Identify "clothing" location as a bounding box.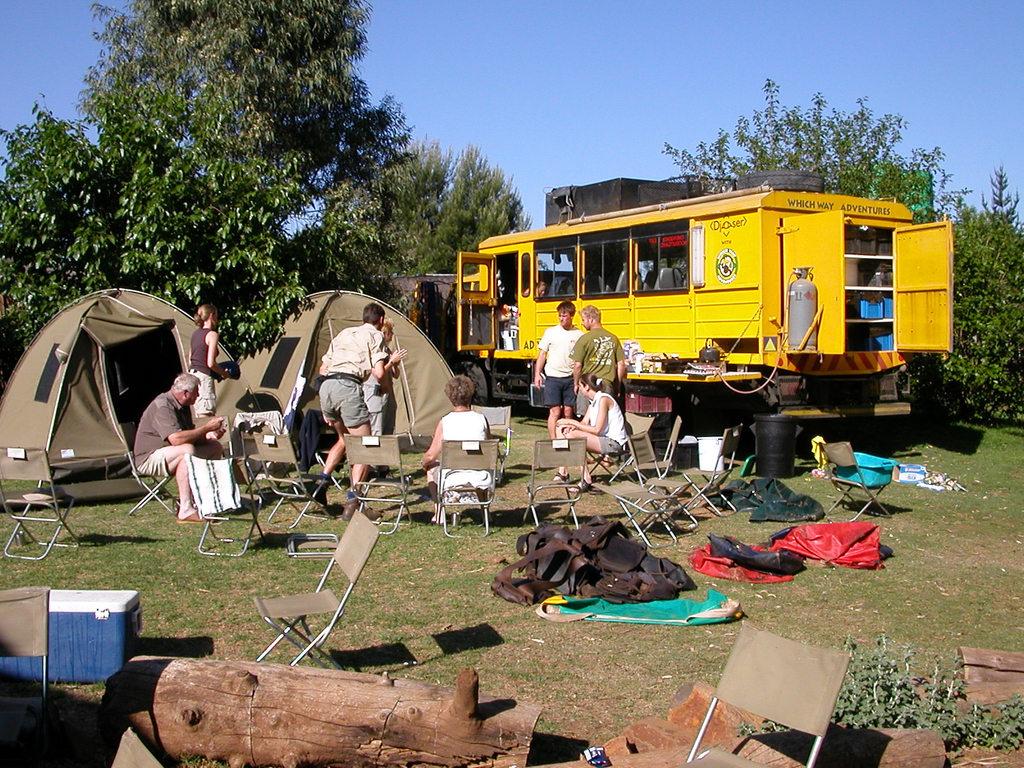
box(573, 319, 616, 403).
